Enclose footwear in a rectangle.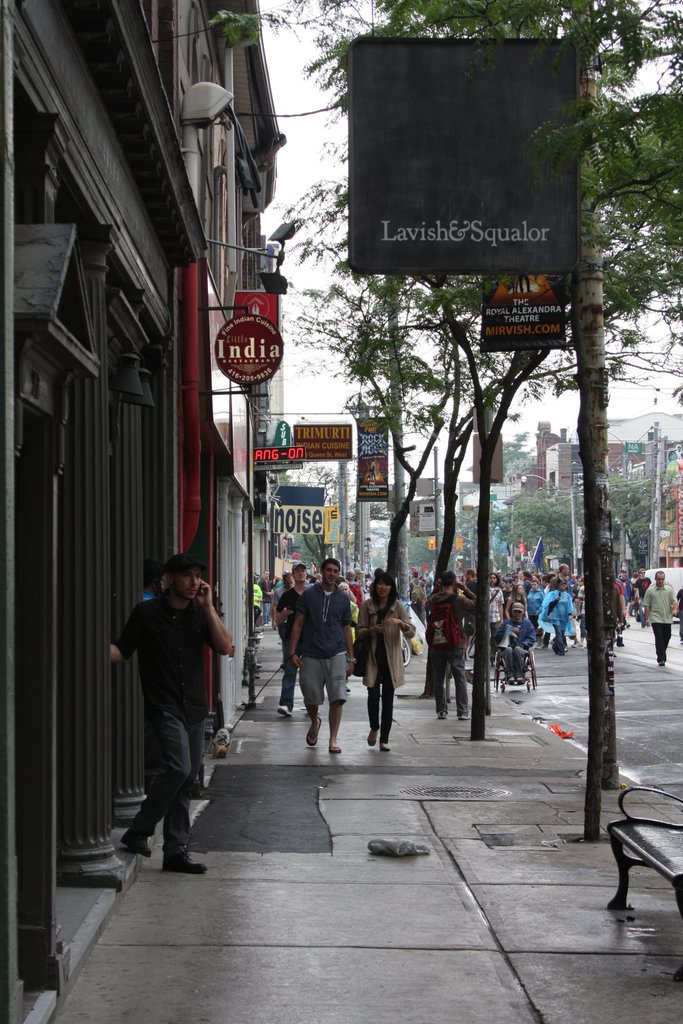
(x1=378, y1=739, x2=395, y2=751).
